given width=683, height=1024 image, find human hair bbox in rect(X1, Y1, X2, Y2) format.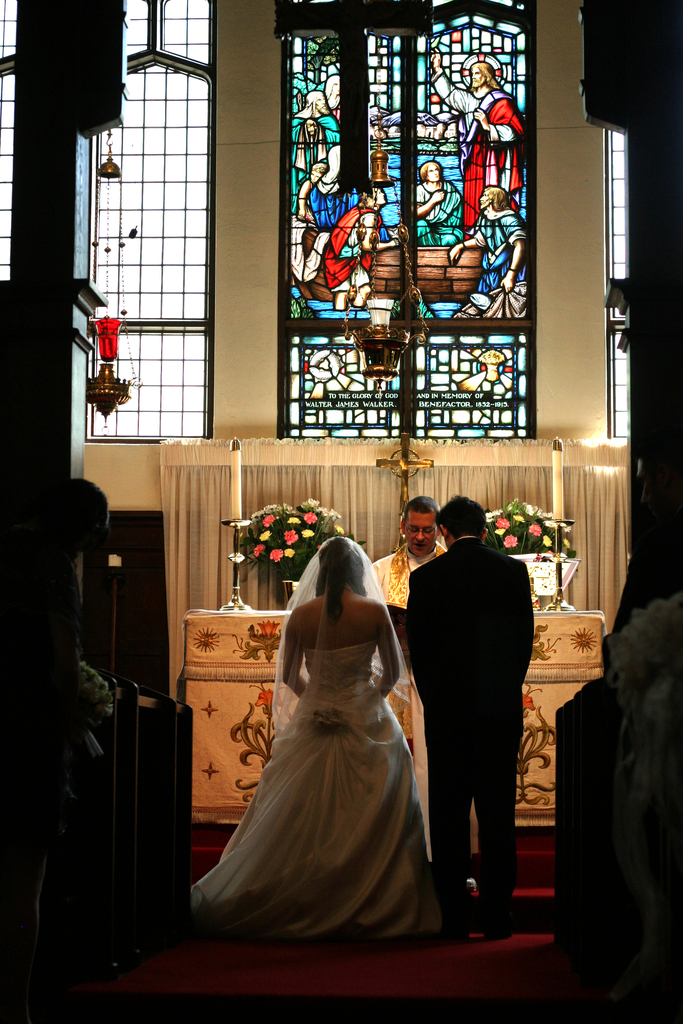
rect(432, 493, 491, 541).
